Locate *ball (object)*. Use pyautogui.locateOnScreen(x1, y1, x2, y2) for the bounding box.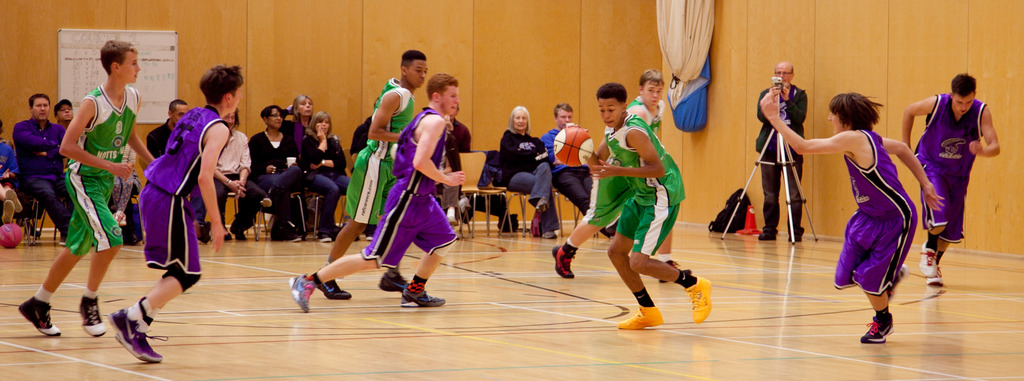
pyautogui.locateOnScreen(0, 220, 24, 252).
